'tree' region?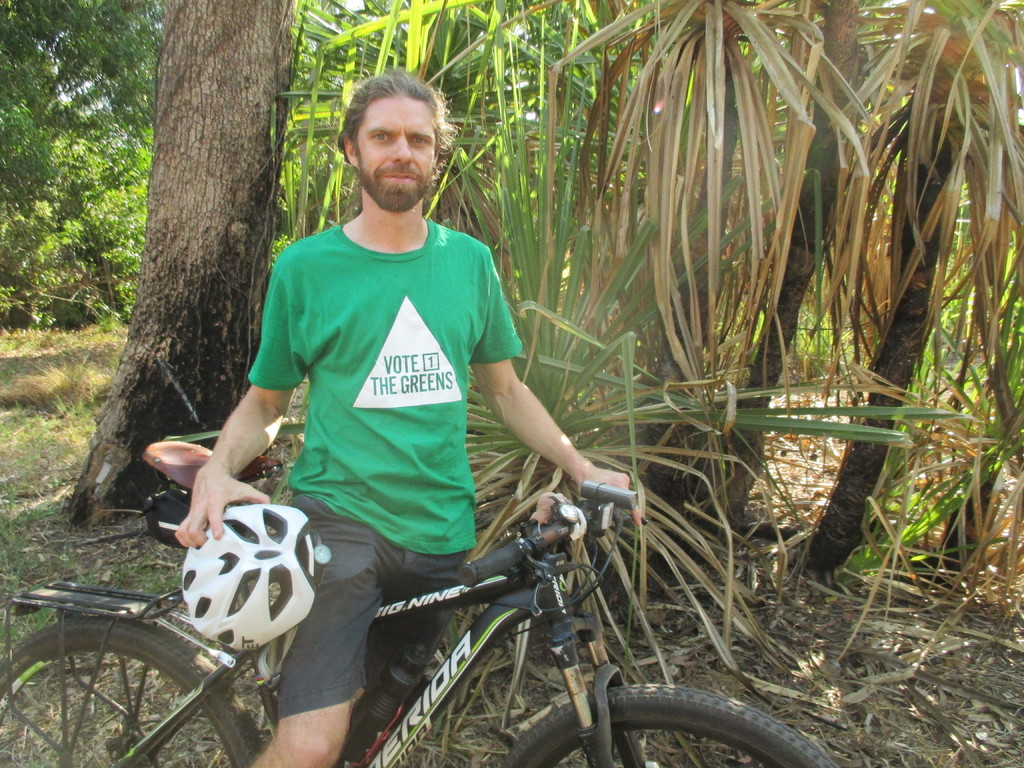
bbox=(515, 0, 924, 559)
